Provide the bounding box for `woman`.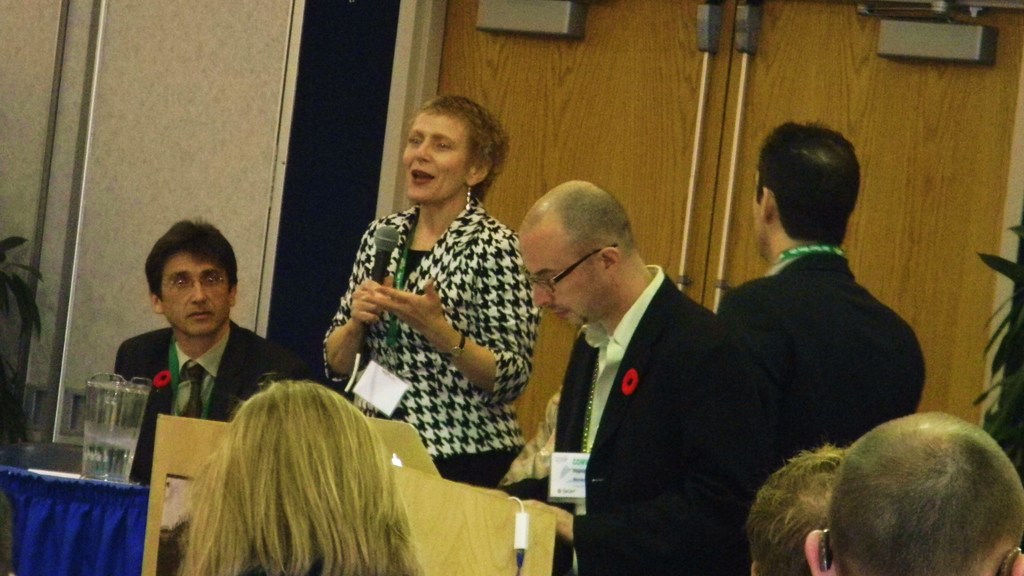
[x1=290, y1=103, x2=532, y2=492].
